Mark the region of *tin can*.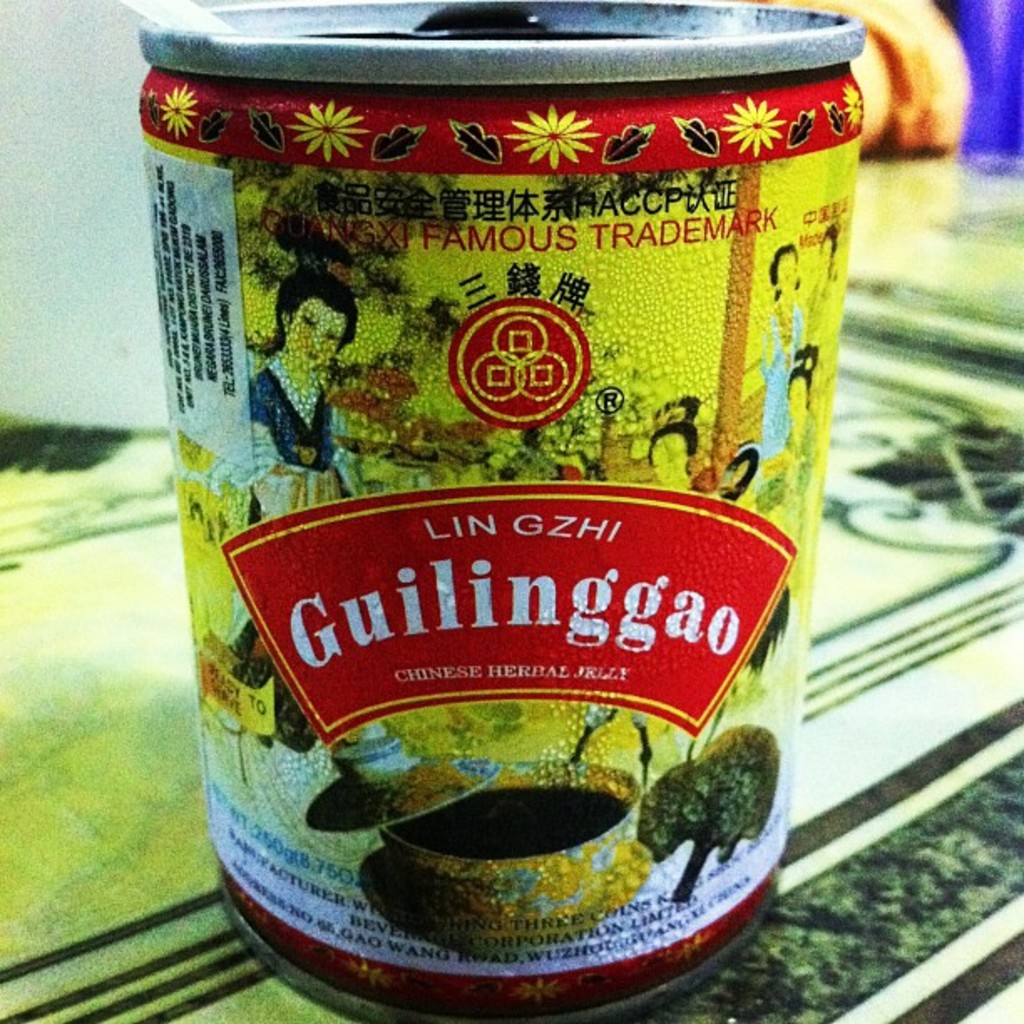
Region: 134:0:873:1022.
